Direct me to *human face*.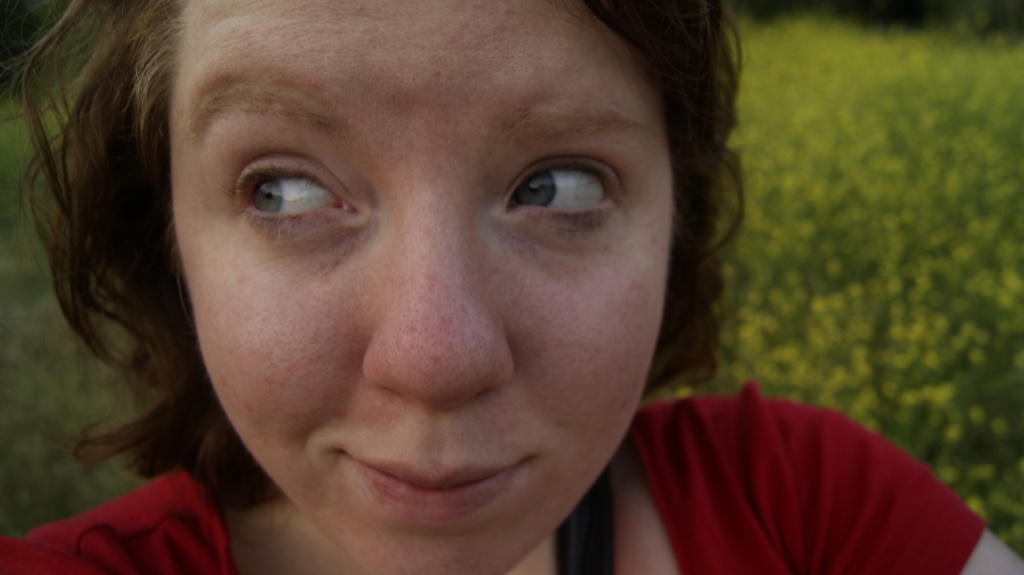
Direction: (172,0,676,574).
